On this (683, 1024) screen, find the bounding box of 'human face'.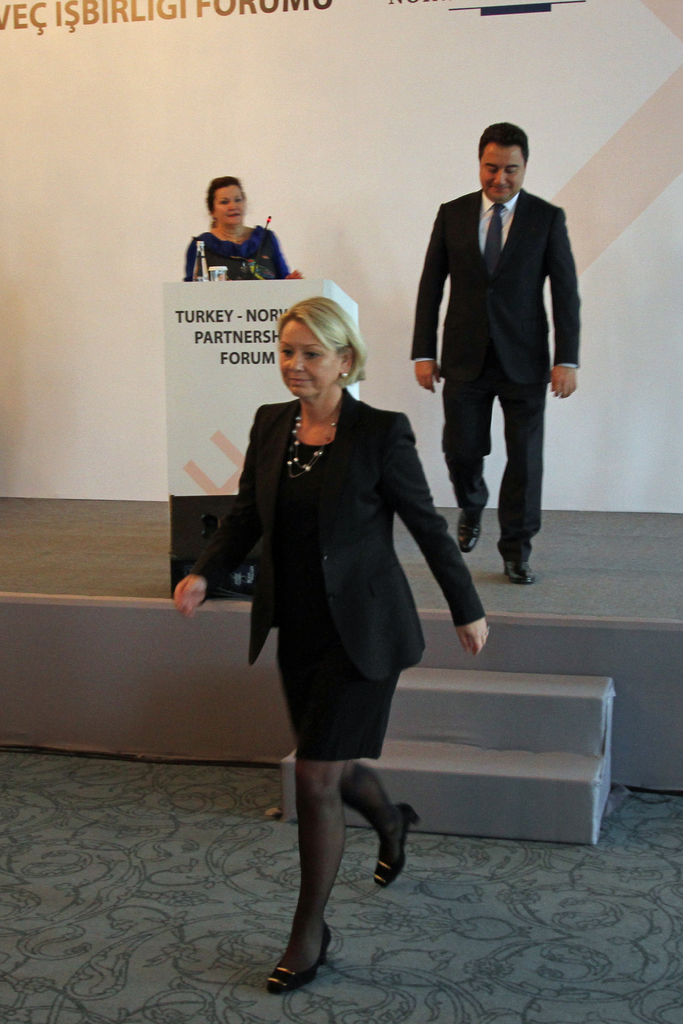
Bounding box: [left=218, top=191, right=242, bottom=222].
